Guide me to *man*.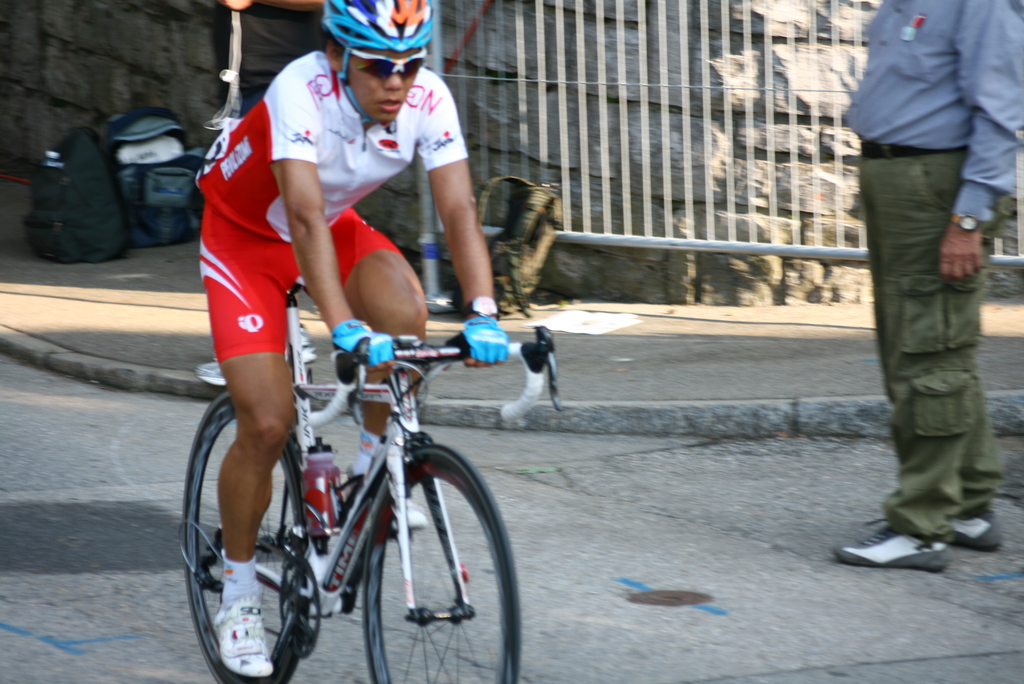
Guidance: (839,18,1014,580).
